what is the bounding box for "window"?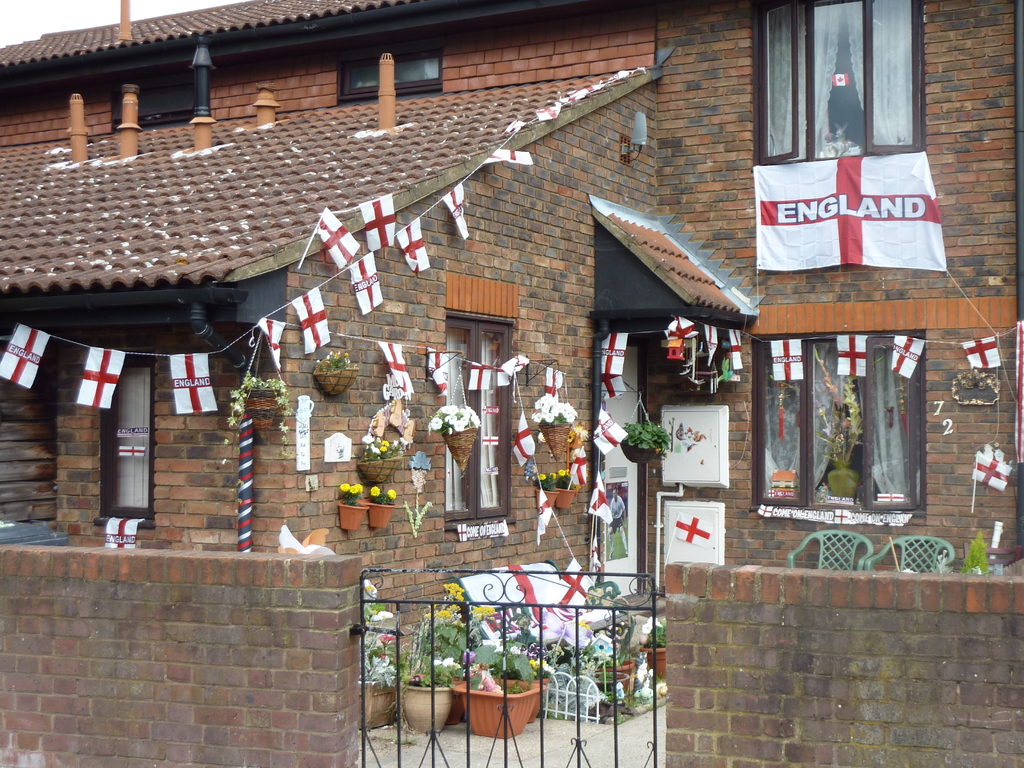
120/51/194/124.
